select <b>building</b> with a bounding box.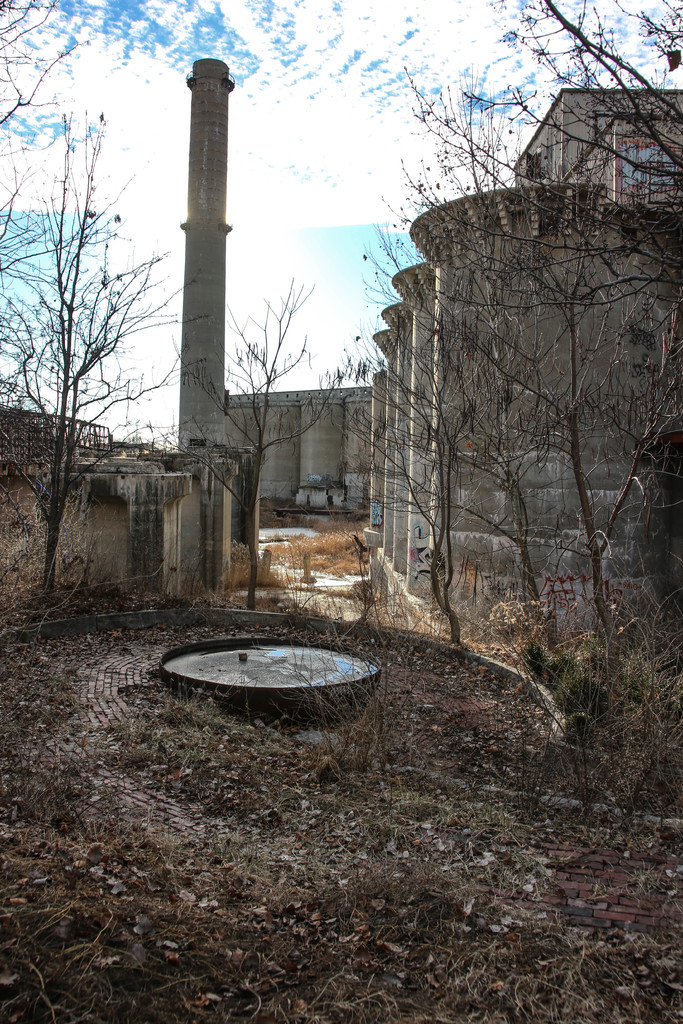
0 402 144 467.
